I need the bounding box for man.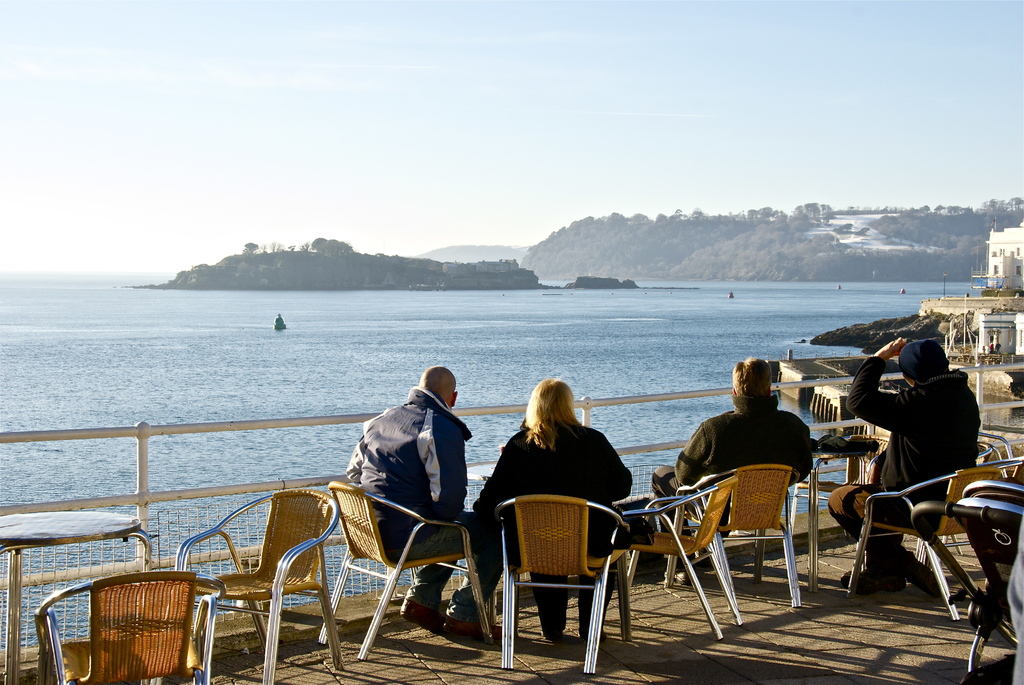
Here it is: detection(840, 347, 995, 610).
